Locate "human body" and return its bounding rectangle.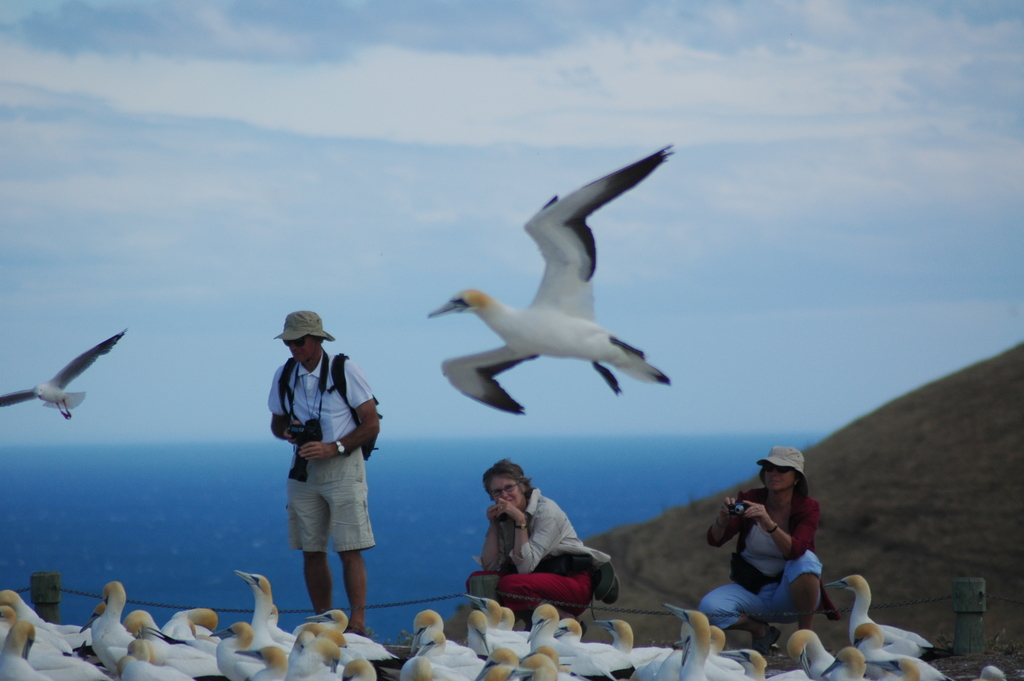
region(689, 446, 826, 657).
